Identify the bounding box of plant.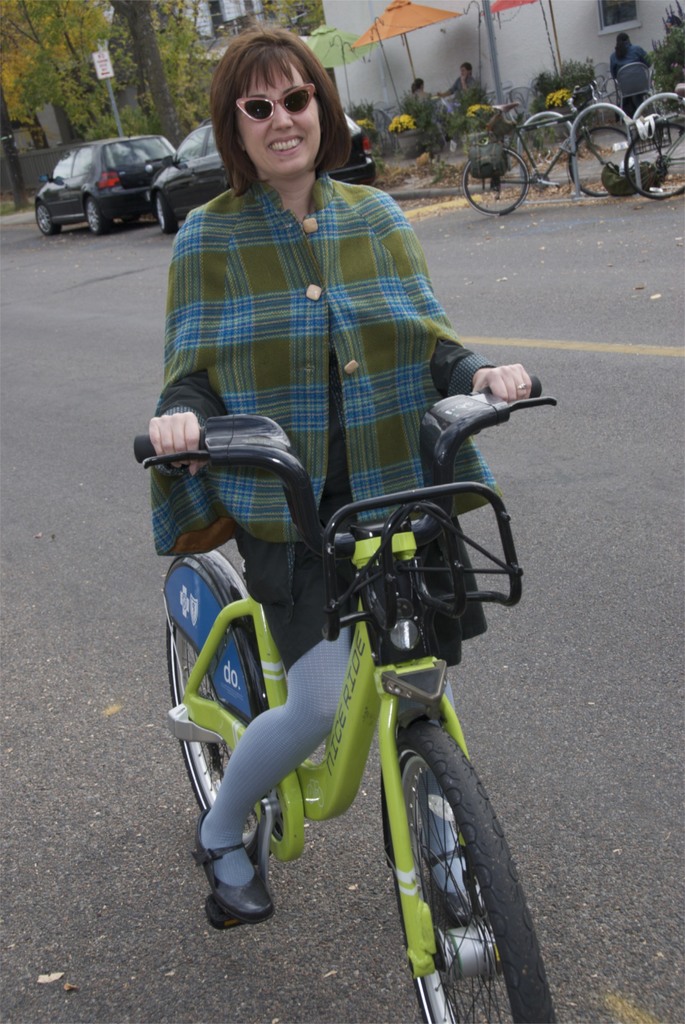
<region>647, 8, 684, 124</region>.
